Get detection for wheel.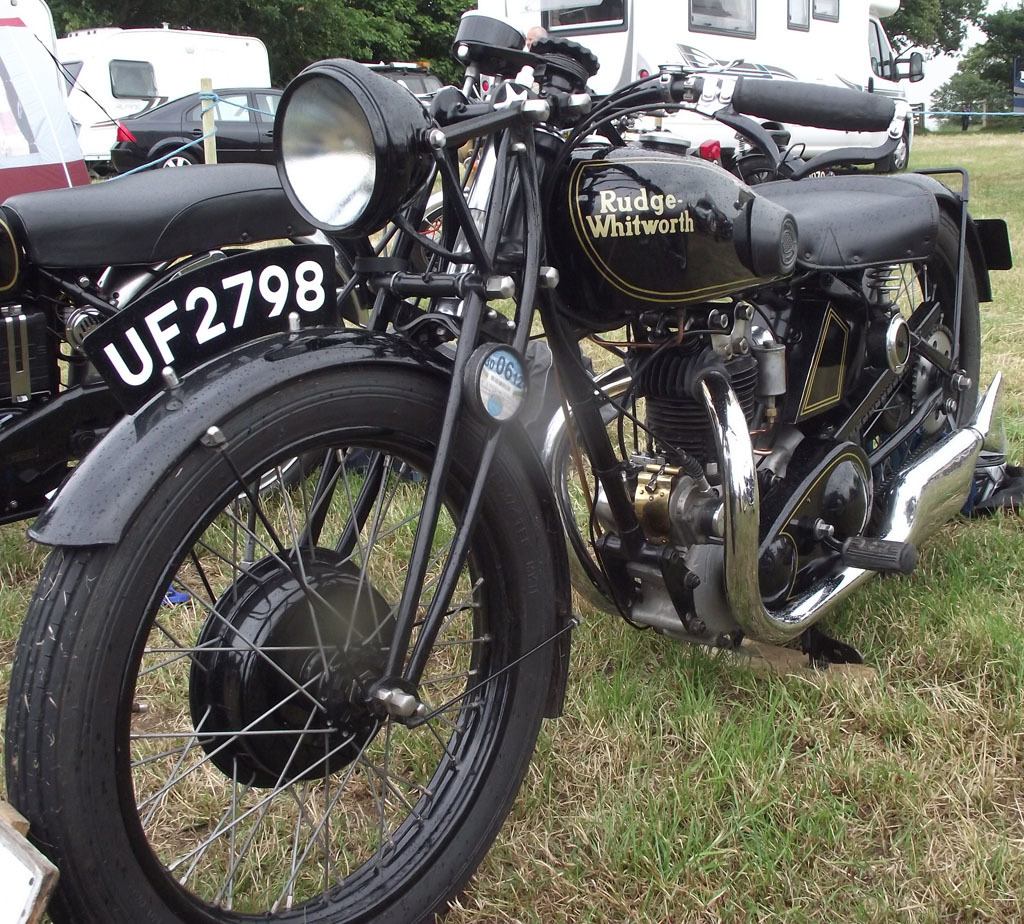
Detection: [x1=109, y1=269, x2=369, y2=533].
